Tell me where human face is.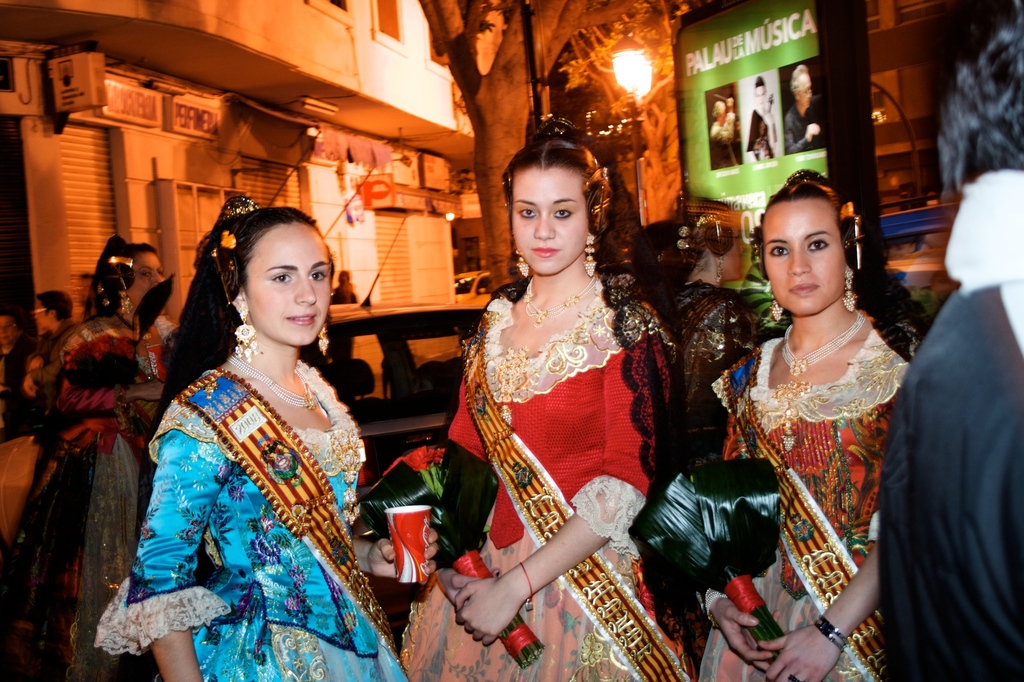
human face is at box(514, 165, 591, 264).
